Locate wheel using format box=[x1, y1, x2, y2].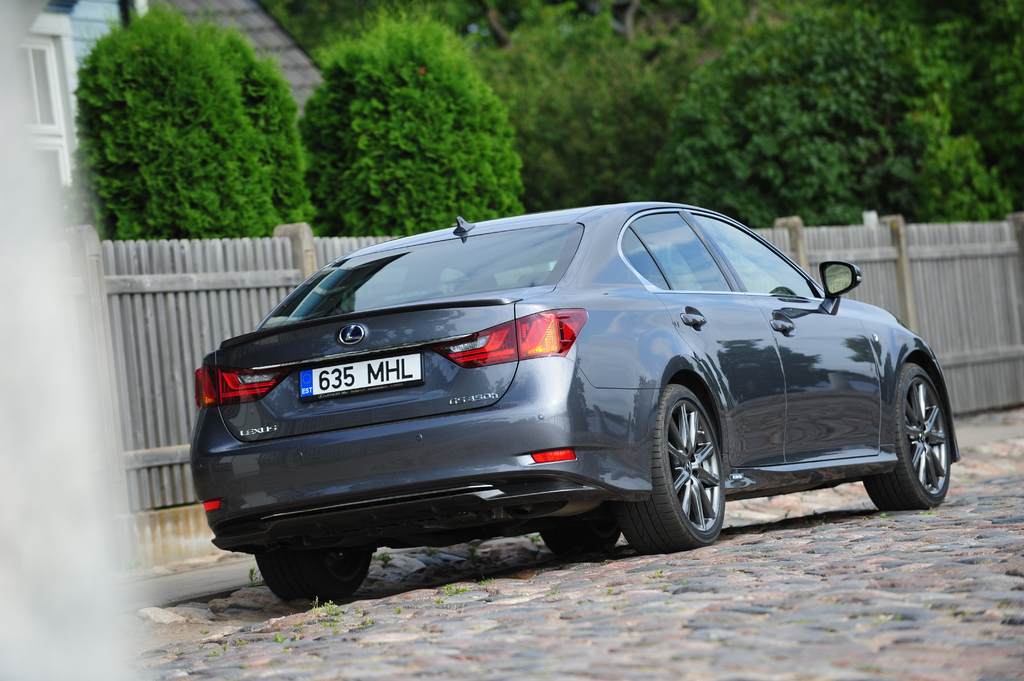
box=[541, 517, 612, 559].
